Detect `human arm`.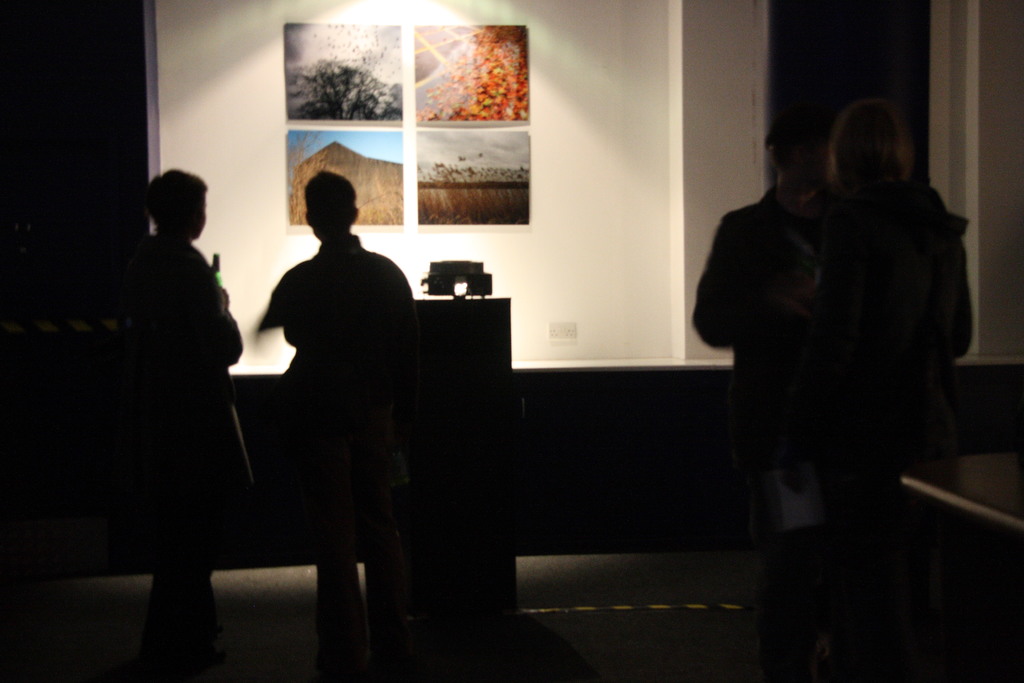
Detected at box=[382, 264, 427, 397].
